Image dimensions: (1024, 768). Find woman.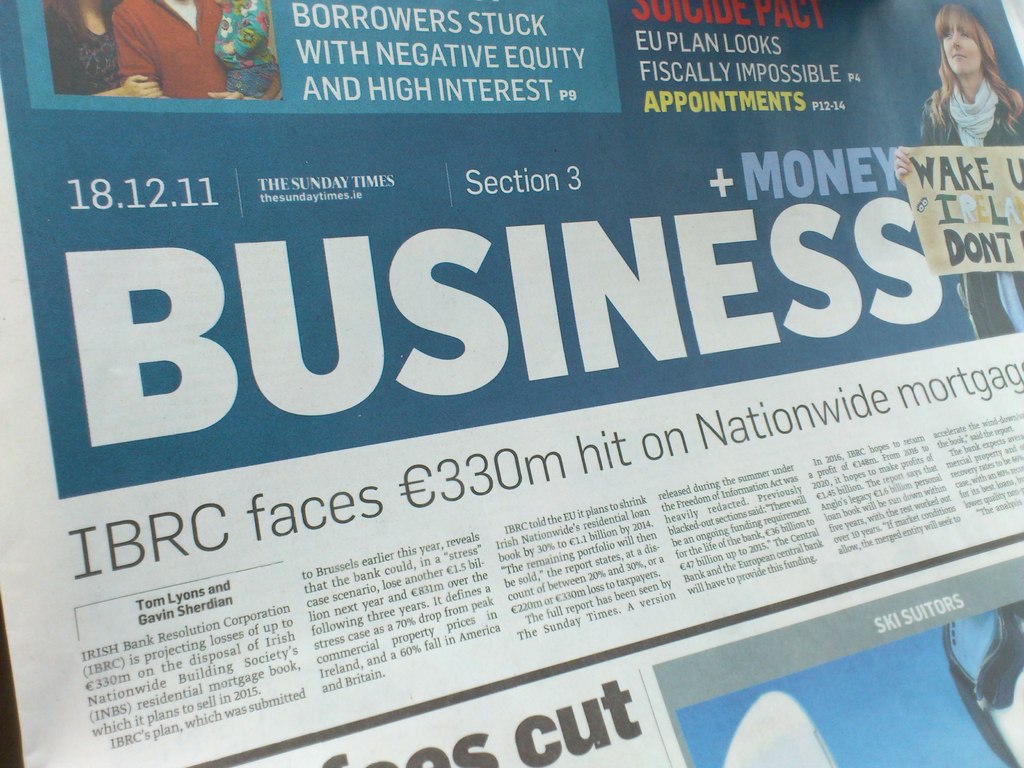
904:15:1007:134.
